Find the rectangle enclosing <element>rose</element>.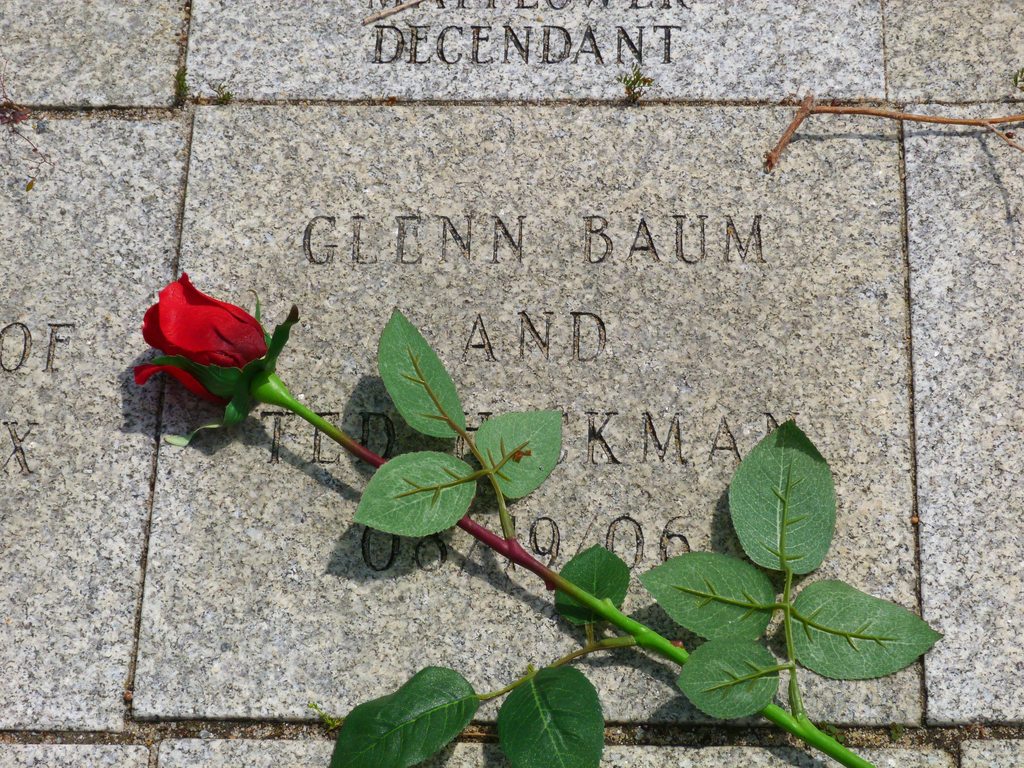
box=[133, 276, 285, 404].
